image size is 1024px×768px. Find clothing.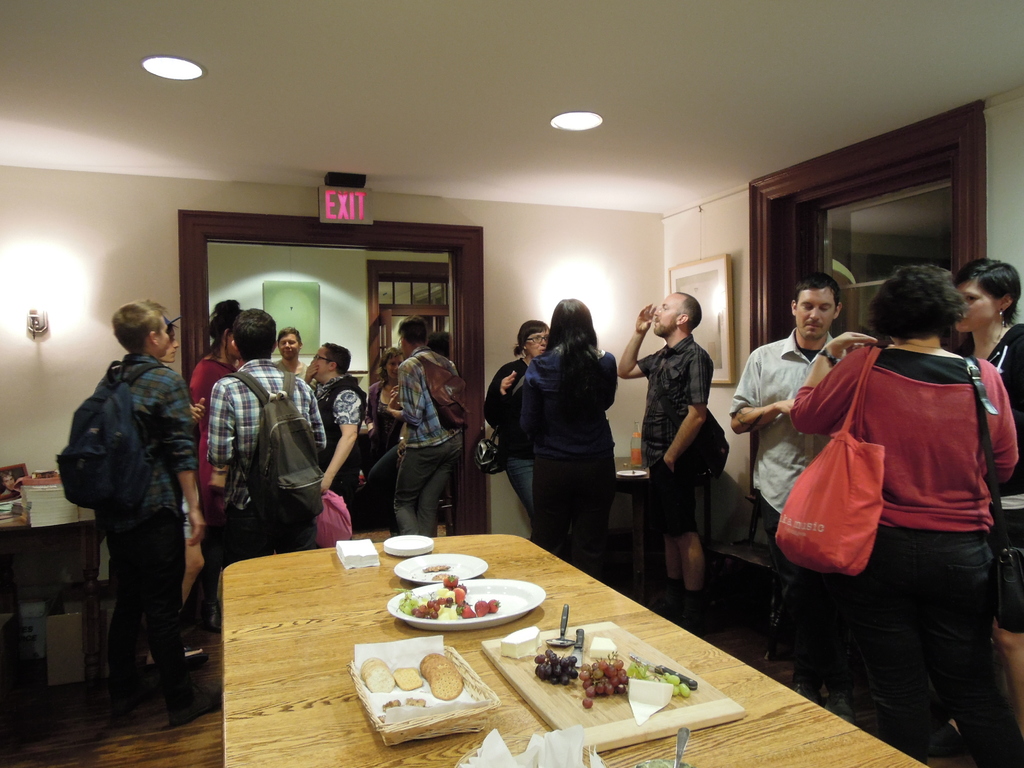
{"x1": 737, "y1": 330, "x2": 856, "y2": 673}.
